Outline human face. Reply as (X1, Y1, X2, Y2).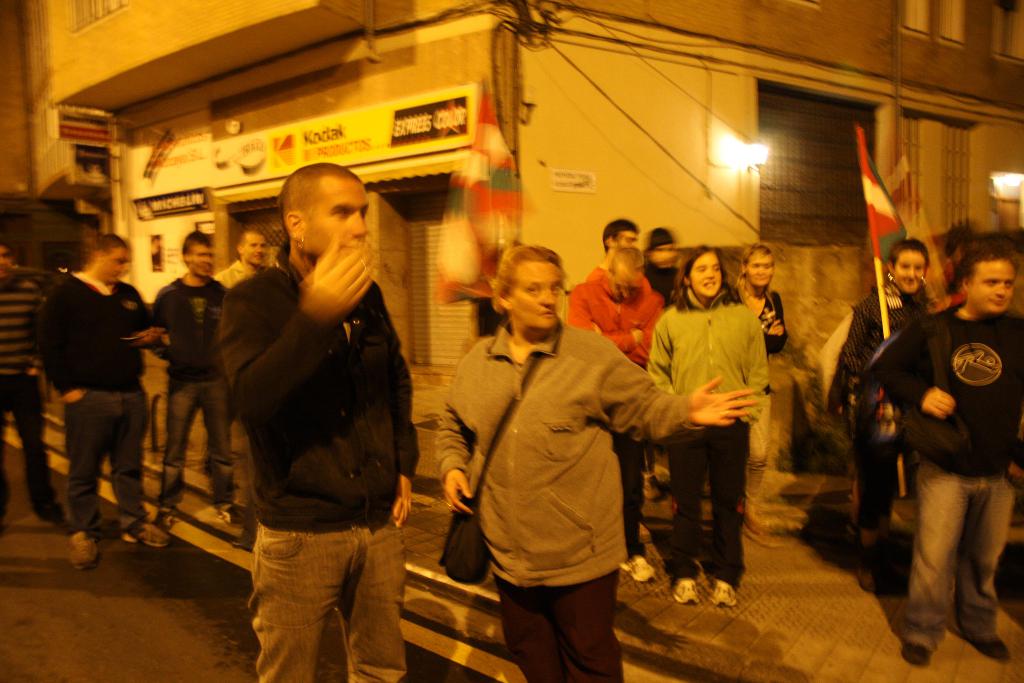
(979, 259, 1011, 306).
